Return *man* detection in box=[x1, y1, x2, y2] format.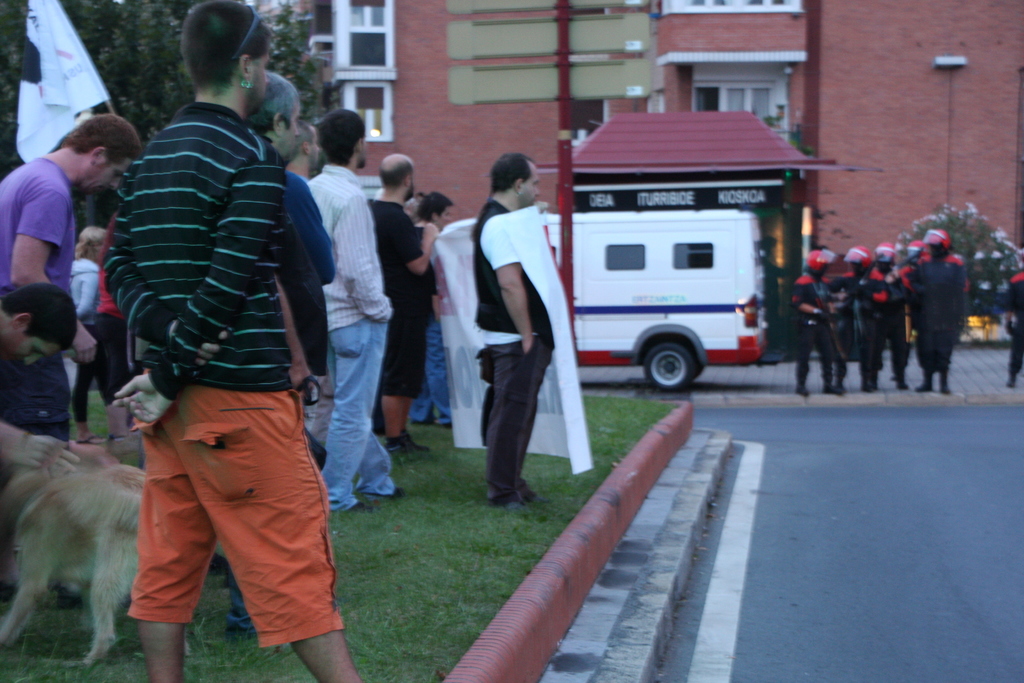
box=[245, 68, 333, 473].
